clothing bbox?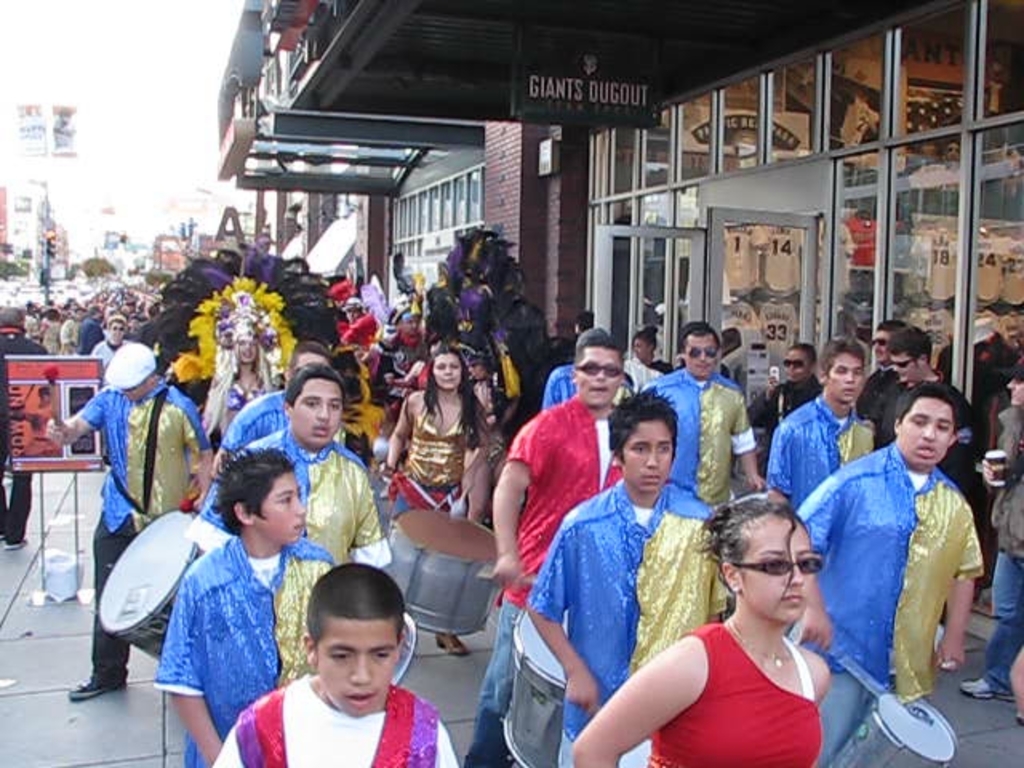
bbox=(90, 384, 210, 686)
